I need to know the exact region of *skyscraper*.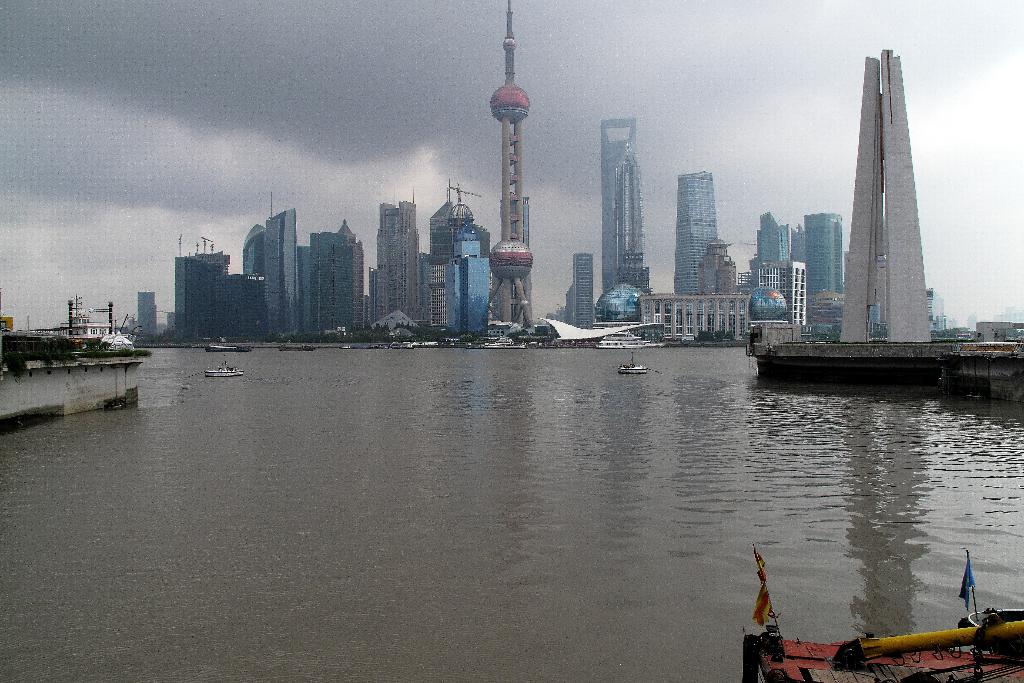
Region: BBox(243, 223, 262, 276).
